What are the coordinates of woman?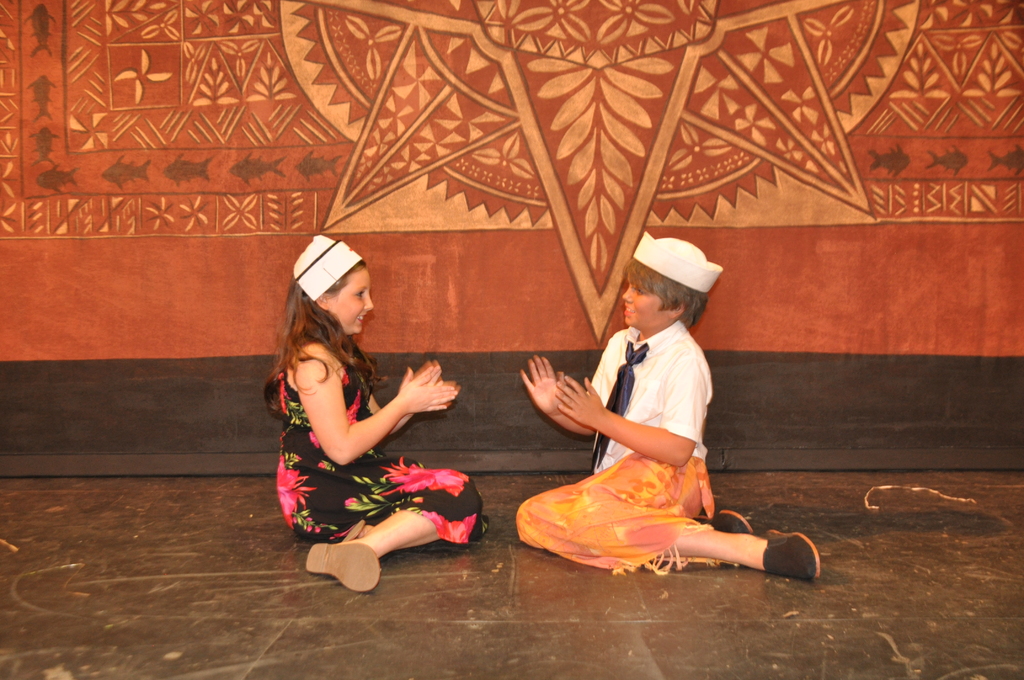
pyautogui.locateOnScreen(257, 233, 462, 603).
